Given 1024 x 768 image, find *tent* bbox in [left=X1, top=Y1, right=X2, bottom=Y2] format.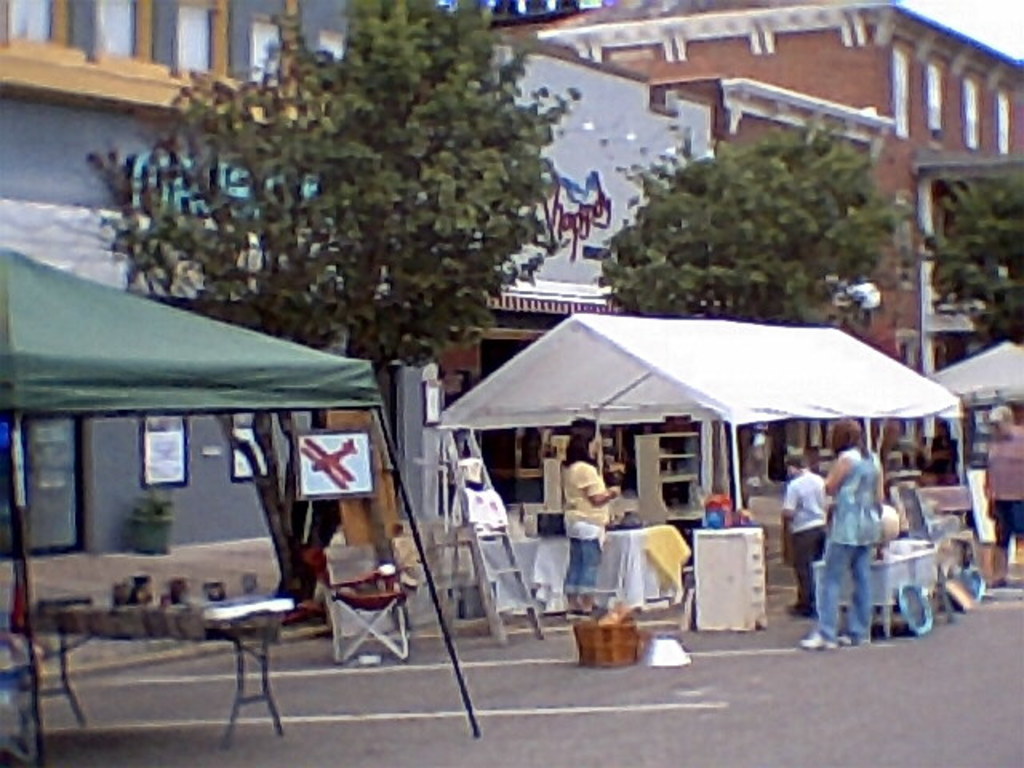
[left=0, top=245, right=491, bottom=739].
